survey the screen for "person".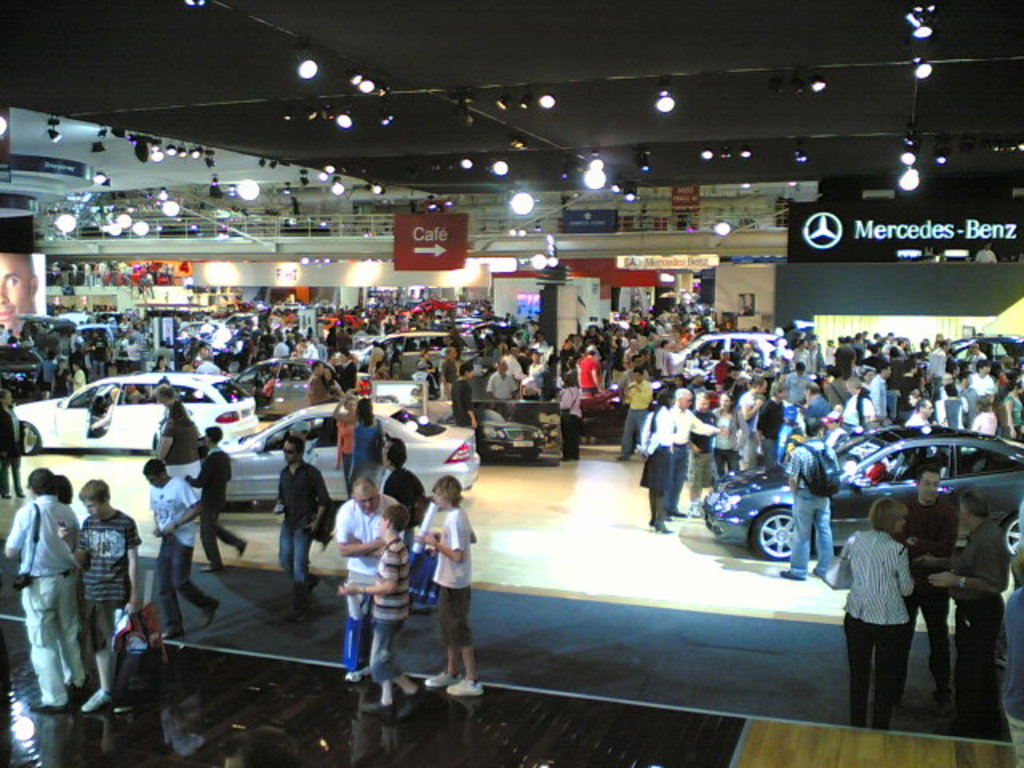
Survey found: crop(968, 400, 995, 443).
